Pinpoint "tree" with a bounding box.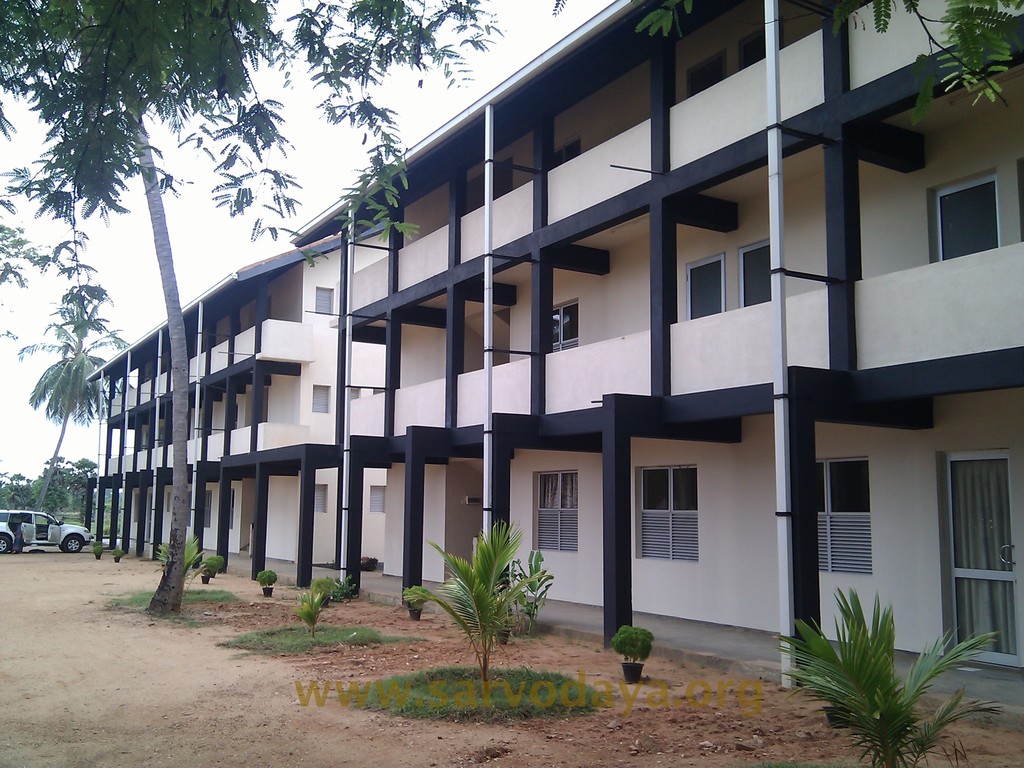
<region>632, 0, 1023, 124</region>.
